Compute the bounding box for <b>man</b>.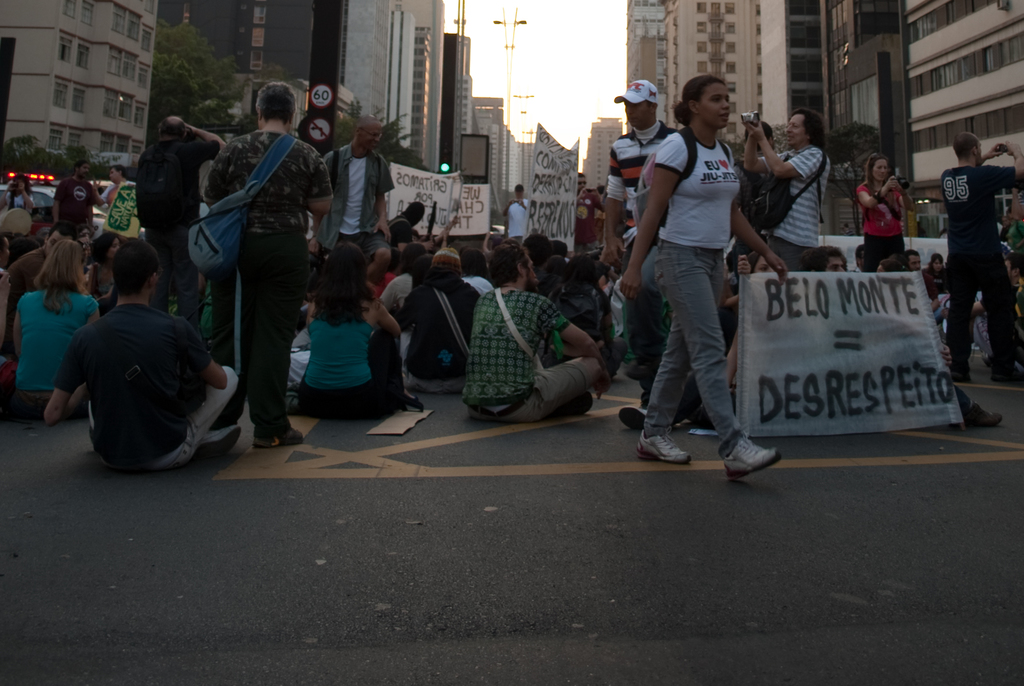
[41, 153, 97, 243].
